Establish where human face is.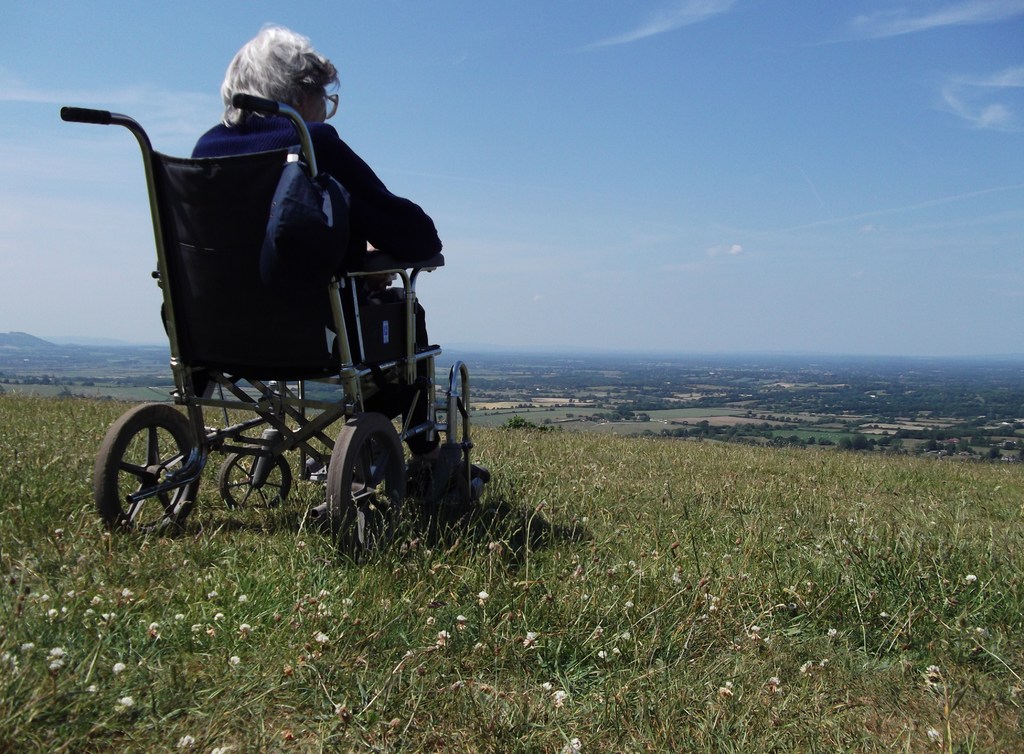
Established at <region>303, 85, 328, 122</region>.
